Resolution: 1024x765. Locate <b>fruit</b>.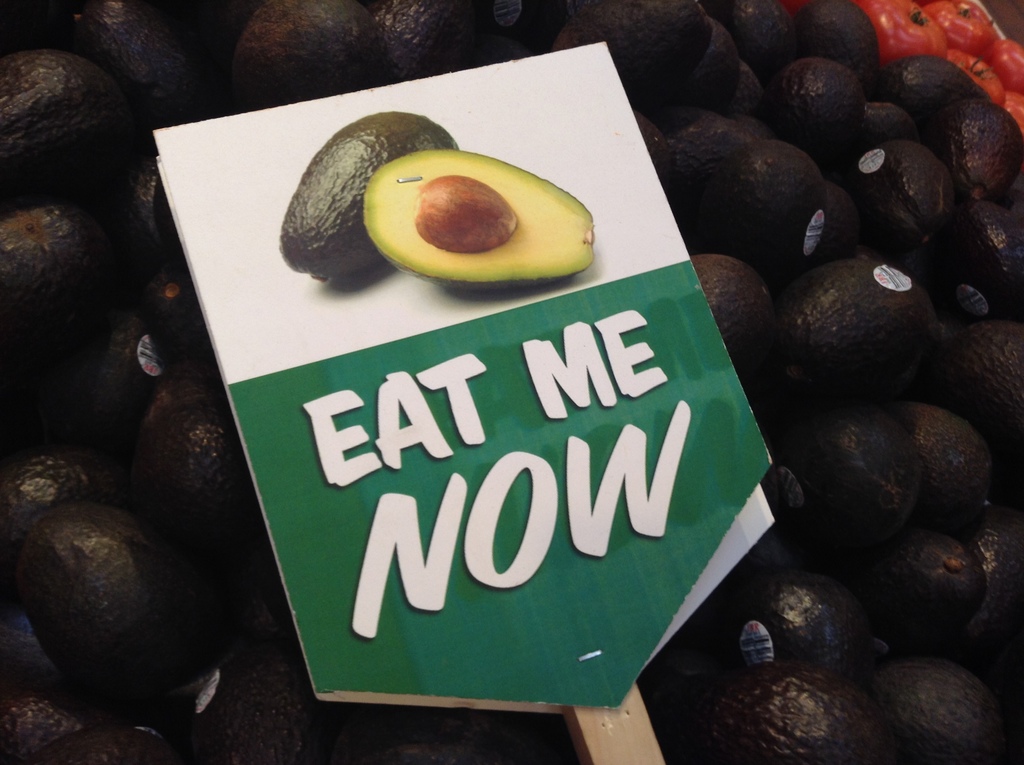
bbox=[276, 111, 458, 283].
